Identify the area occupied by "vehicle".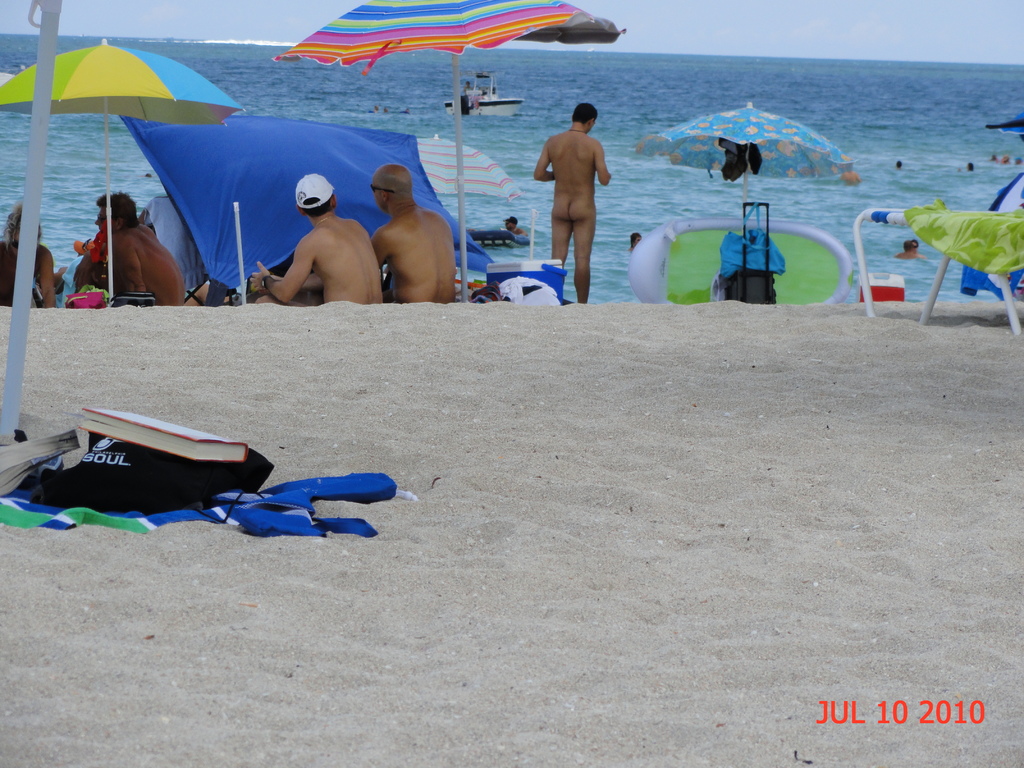
Area: x1=443 y1=72 x2=525 y2=118.
